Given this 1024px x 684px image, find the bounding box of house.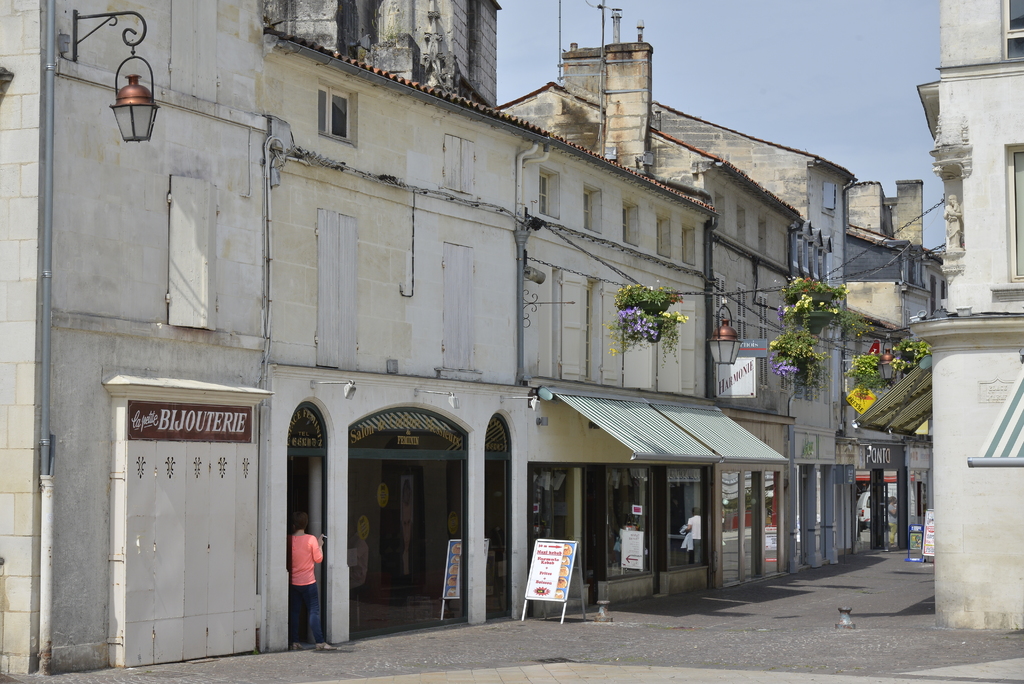
l=259, t=28, r=791, b=656.
